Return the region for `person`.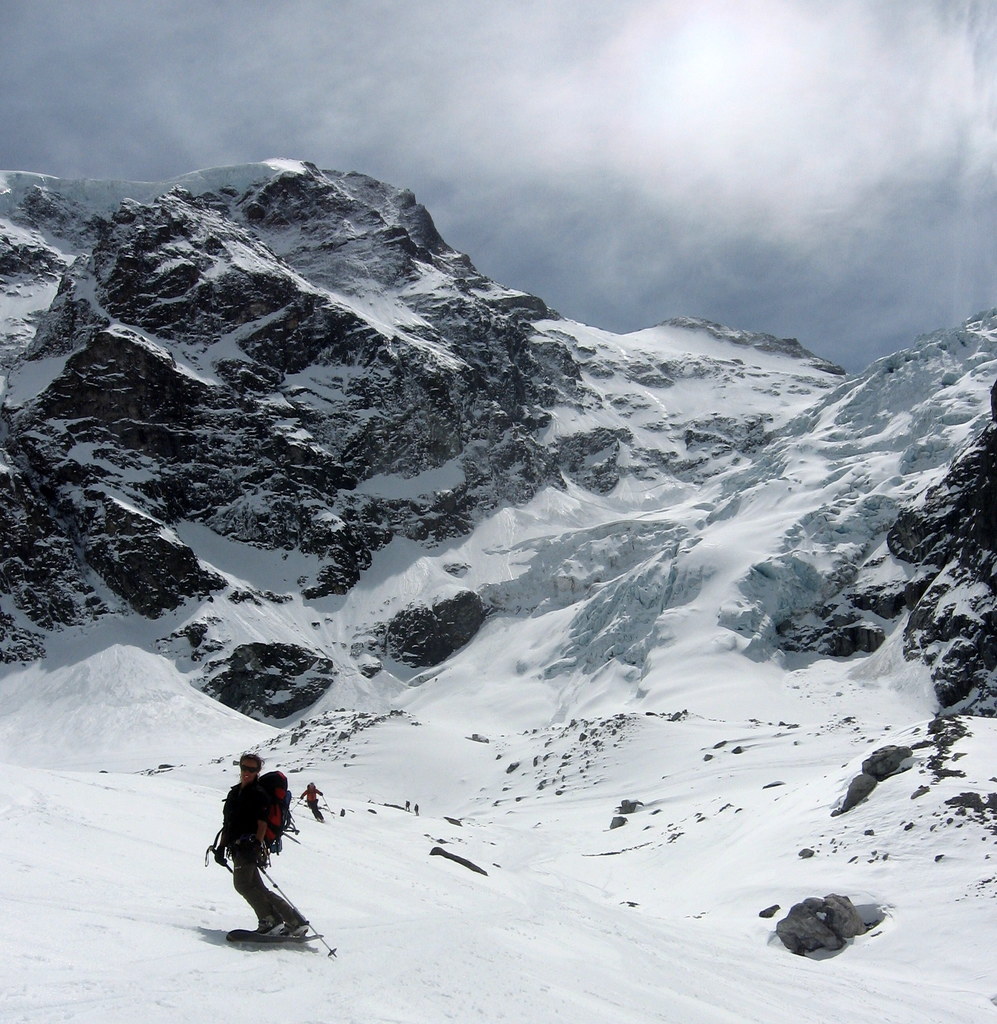
Rect(211, 756, 306, 961).
